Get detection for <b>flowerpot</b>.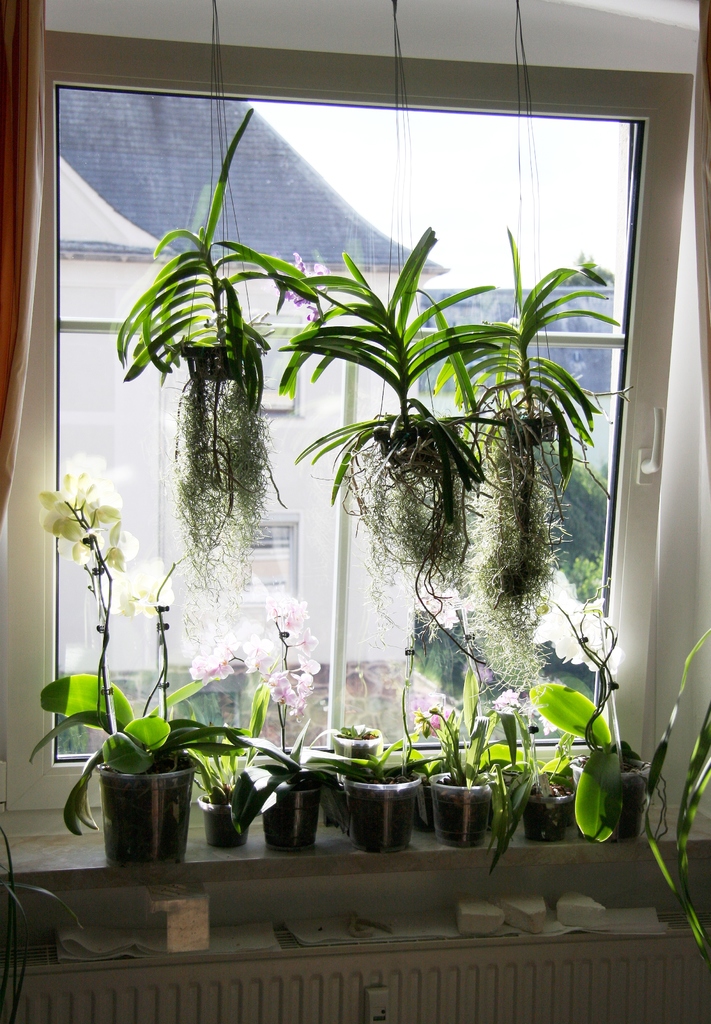
Detection: x1=264, y1=786, x2=316, y2=852.
